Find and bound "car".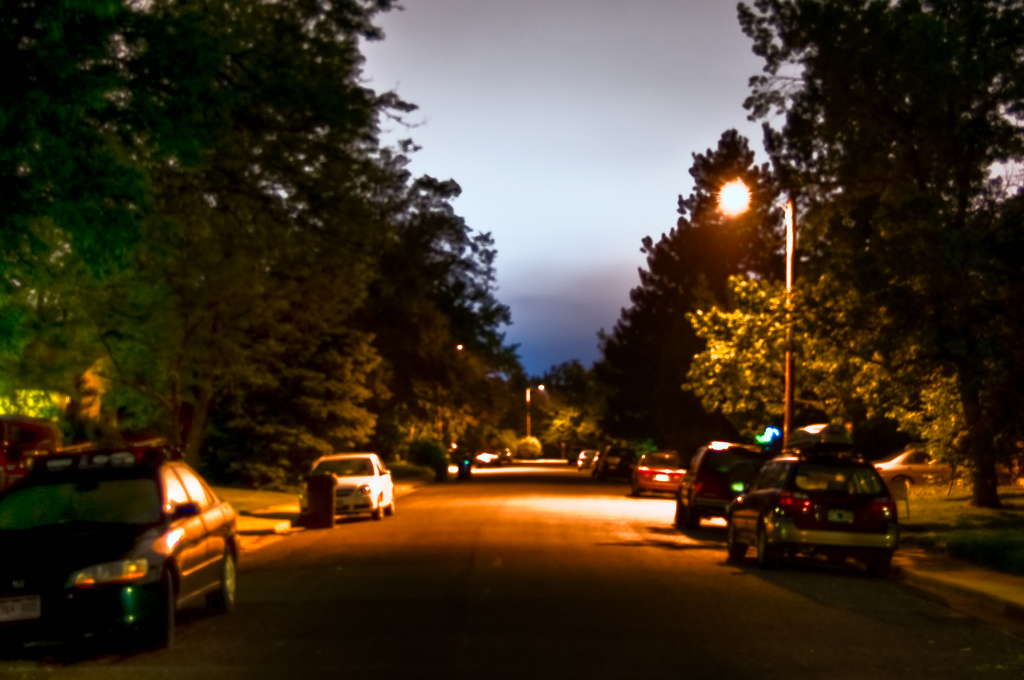
Bound: crop(625, 450, 680, 502).
